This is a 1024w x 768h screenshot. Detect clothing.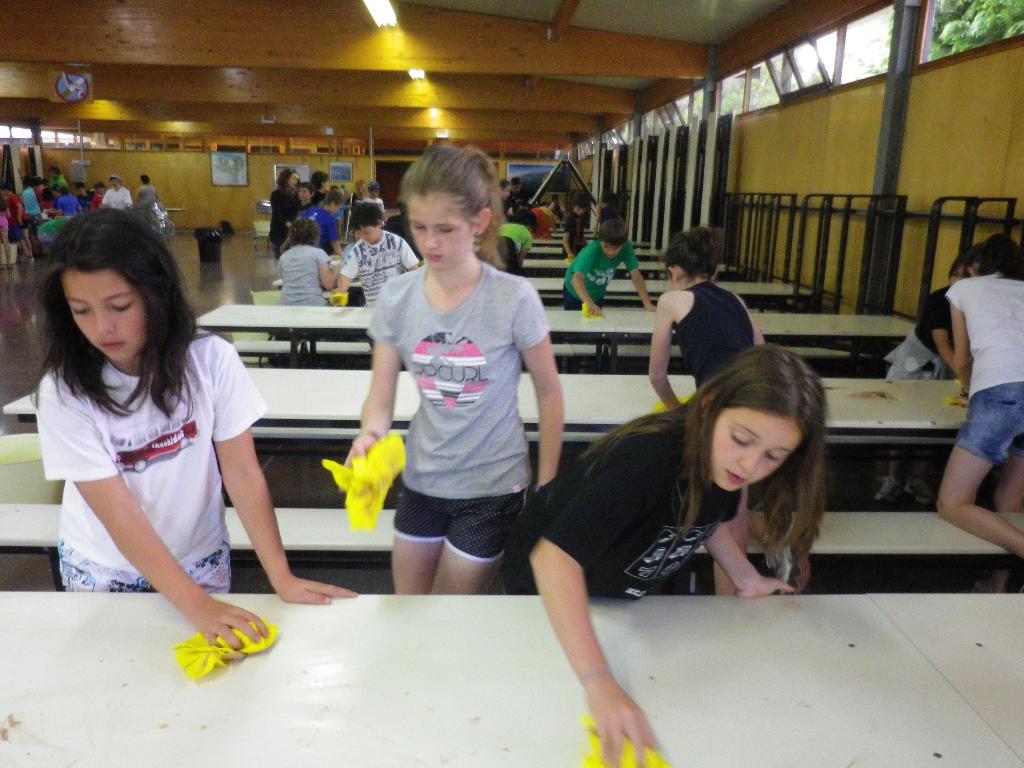
l=41, t=313, r=259, b=621.
